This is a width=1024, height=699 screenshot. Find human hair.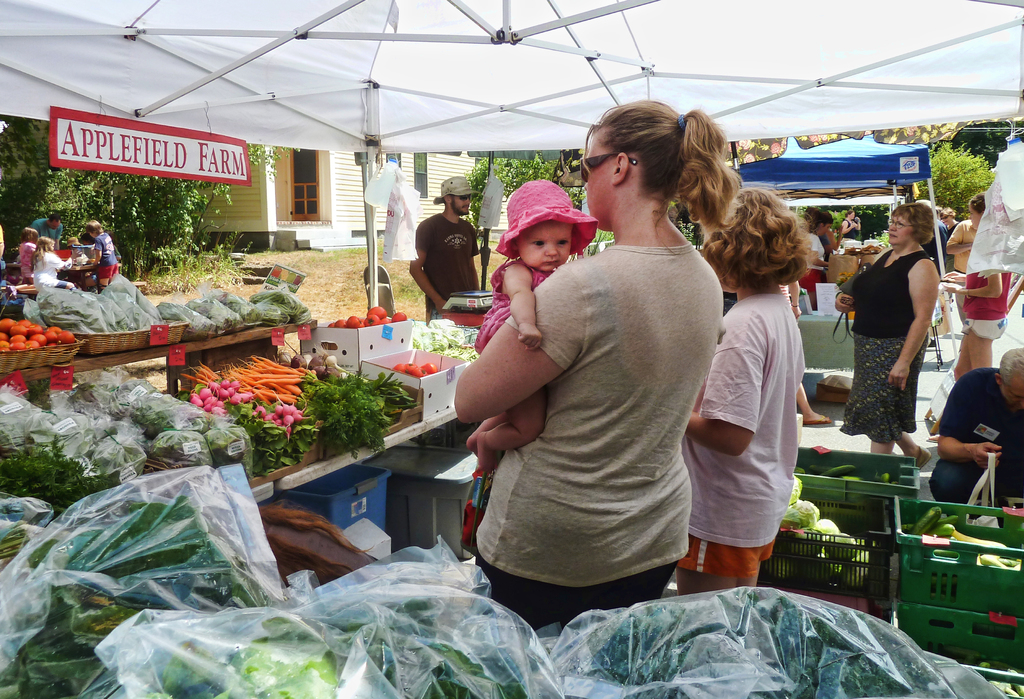
Bounding box: locate(698, 184, 808, 285).
